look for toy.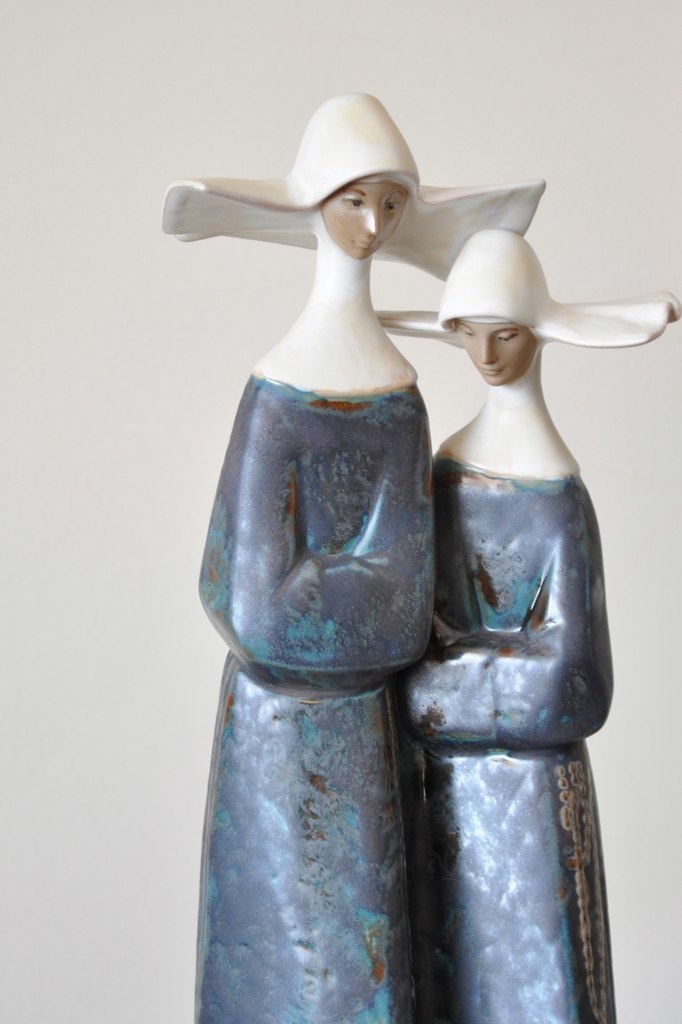
Found: {"x1": 369, "y1": 228, "x2": 680, "y2": 1023}.
